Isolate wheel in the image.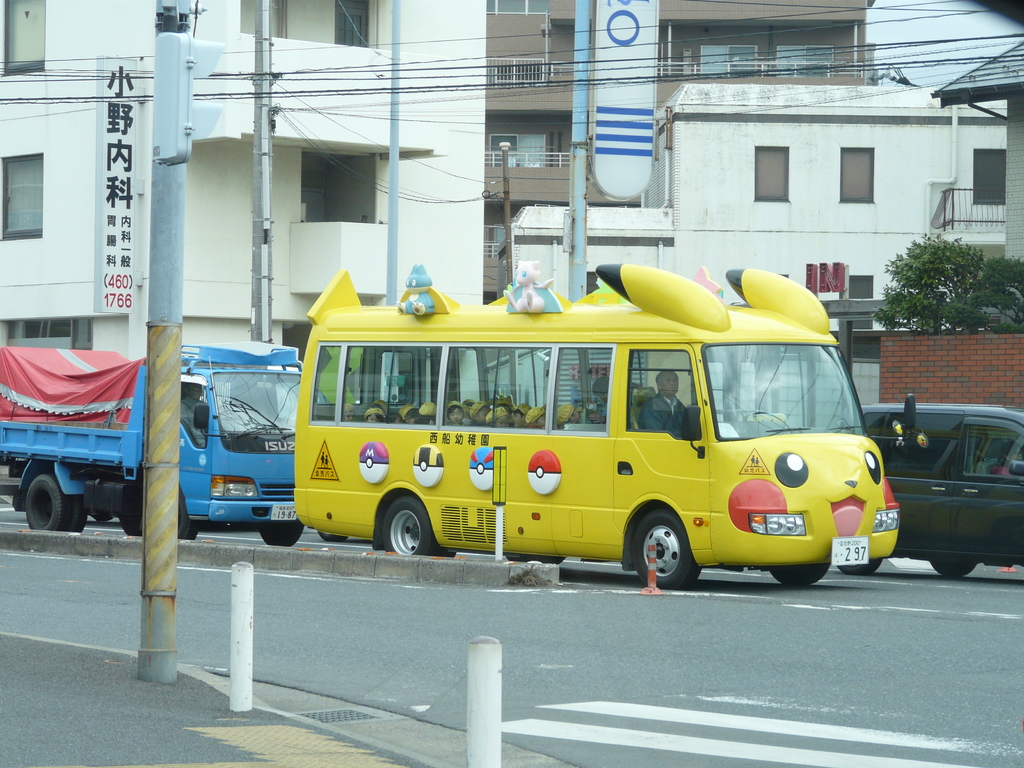
Isolated region: 380:493:442:559.
